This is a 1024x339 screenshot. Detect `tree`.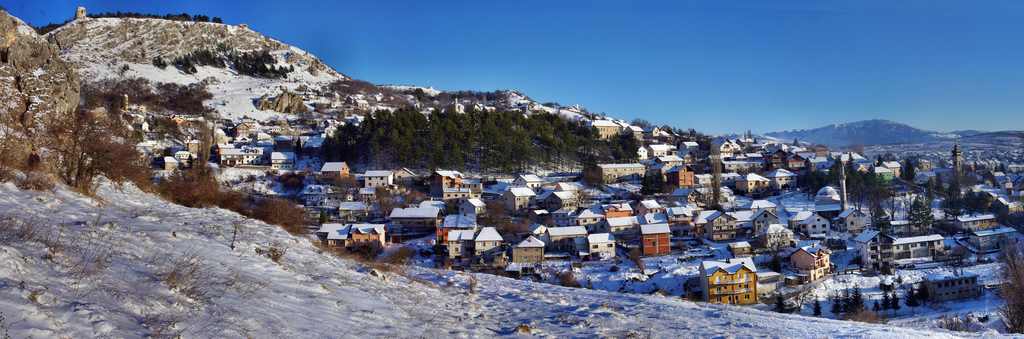
(left=152, top=55, right=168, bottom=70).
